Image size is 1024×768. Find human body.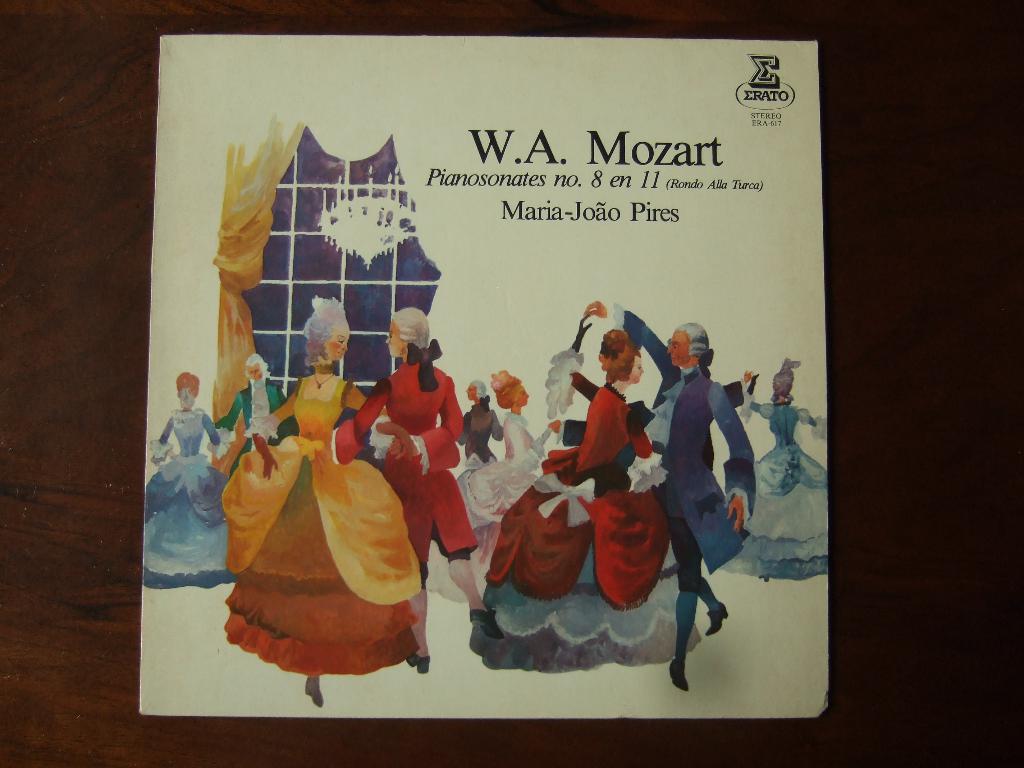
[452, 403, 495, 484].
